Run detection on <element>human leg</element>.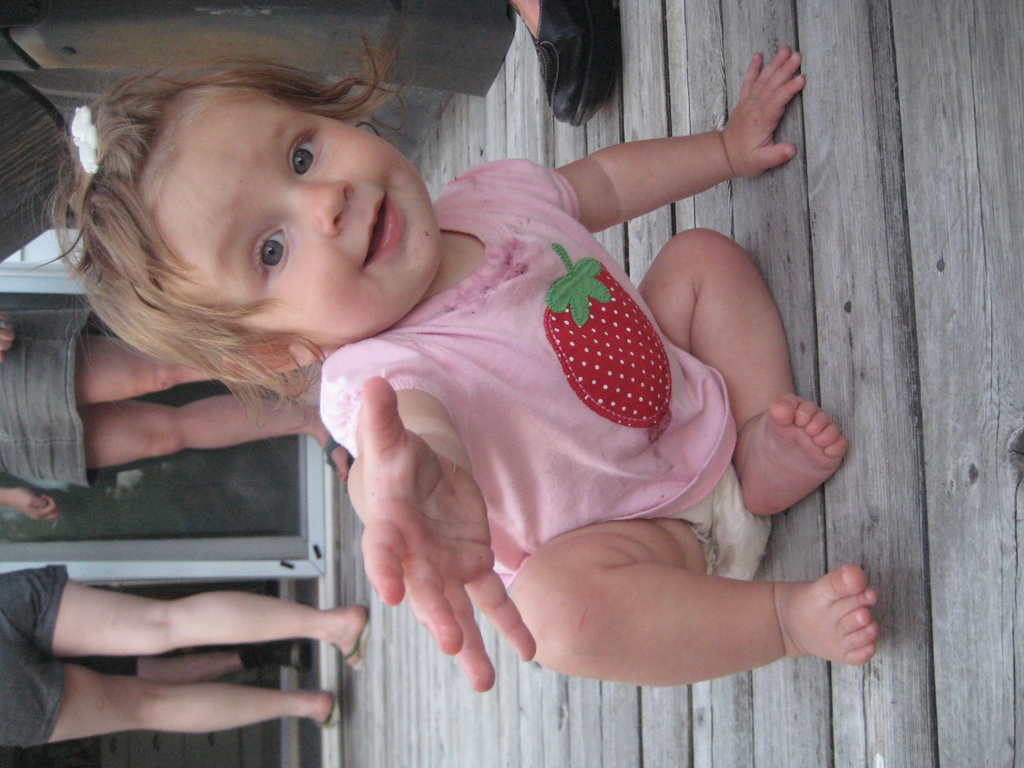
Result: 638/233/858/522.
